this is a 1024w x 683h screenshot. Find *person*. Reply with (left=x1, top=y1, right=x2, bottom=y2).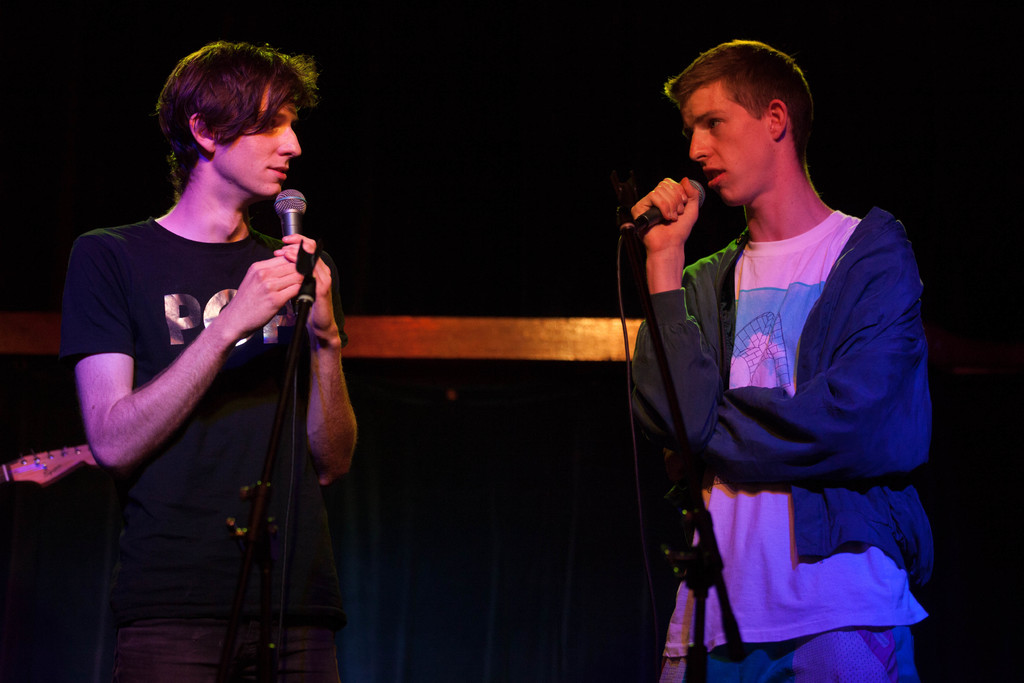
(left=60, top=40, right=358, bottom=682).
